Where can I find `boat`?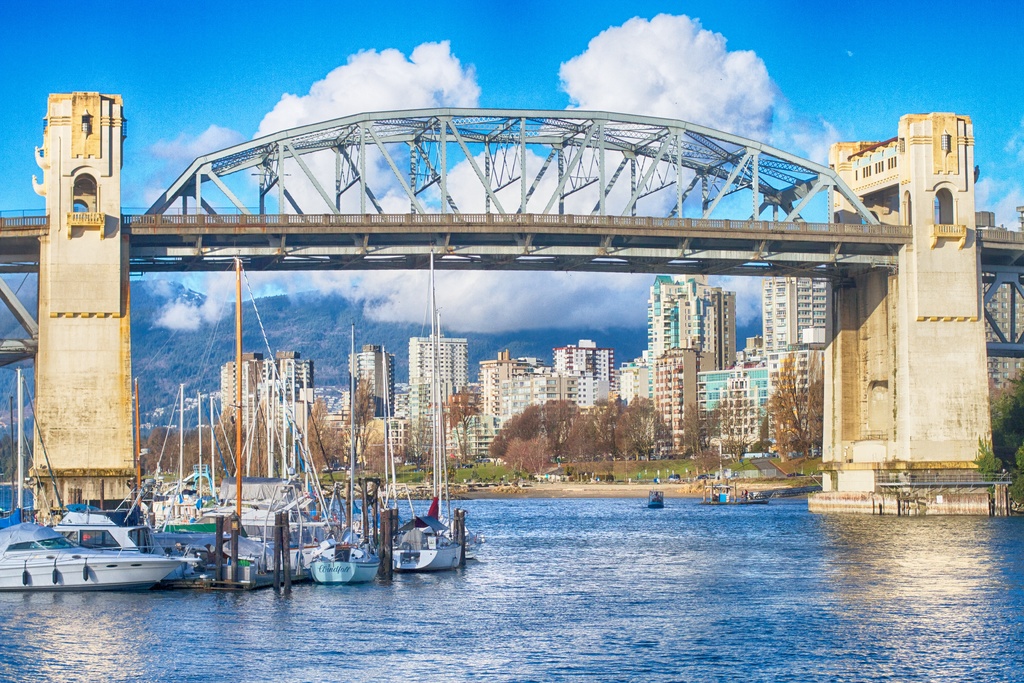
You can find it at crop(161, 240, 273, 598).
